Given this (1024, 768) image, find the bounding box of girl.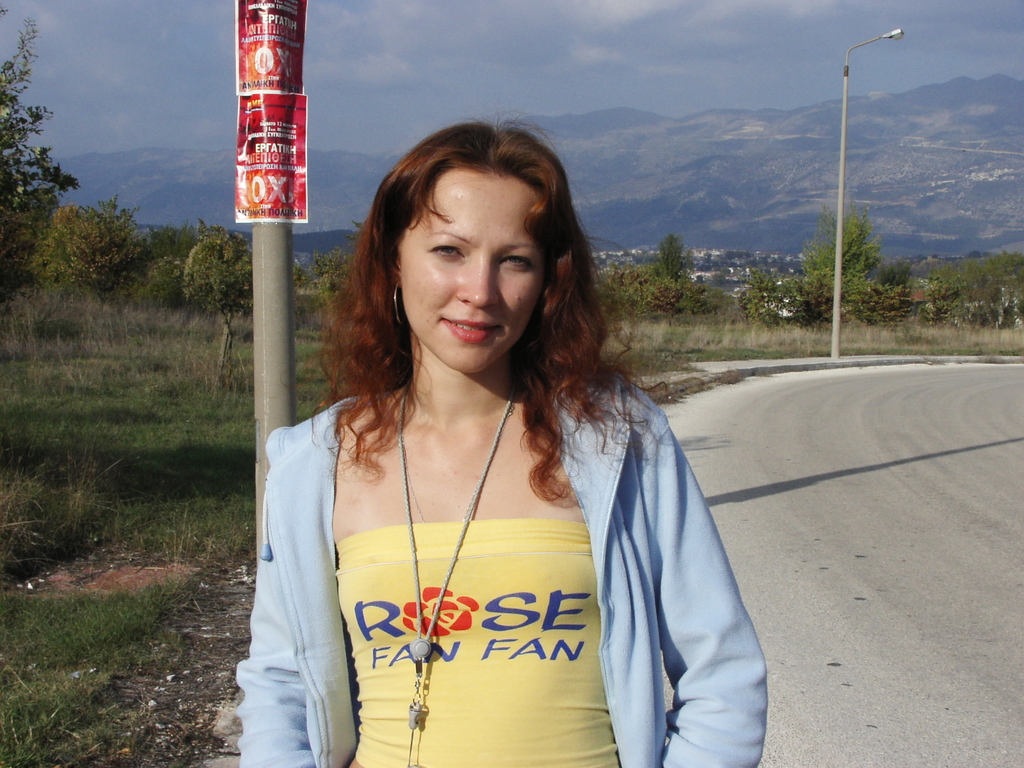
<region>233, 122, 764, 767</region>.
